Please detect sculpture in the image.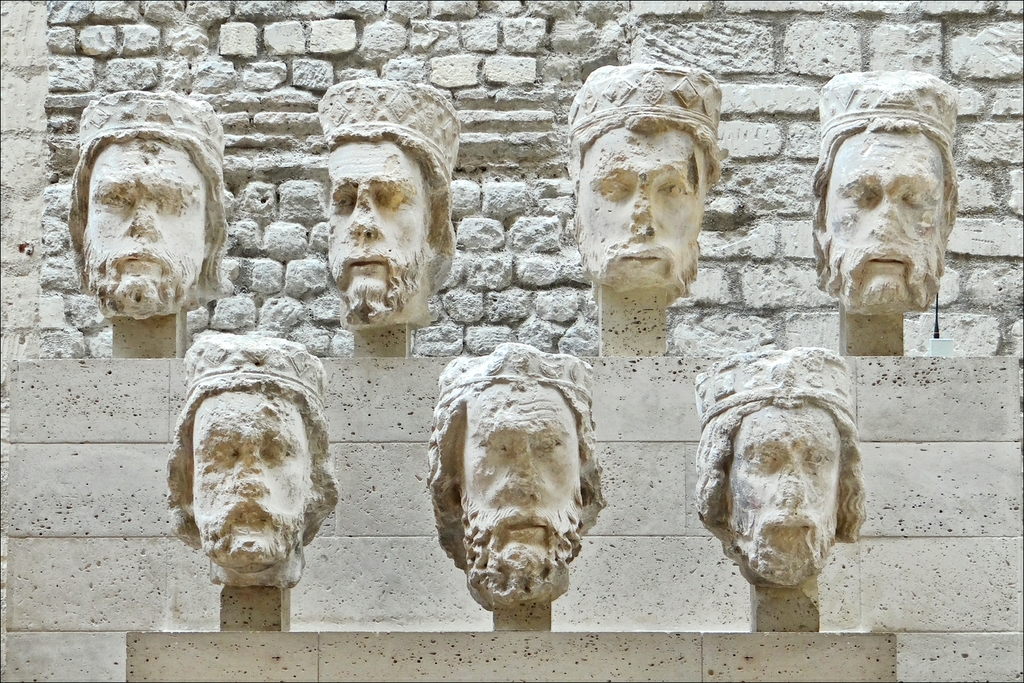
rect(811, 65, 950, 315).
